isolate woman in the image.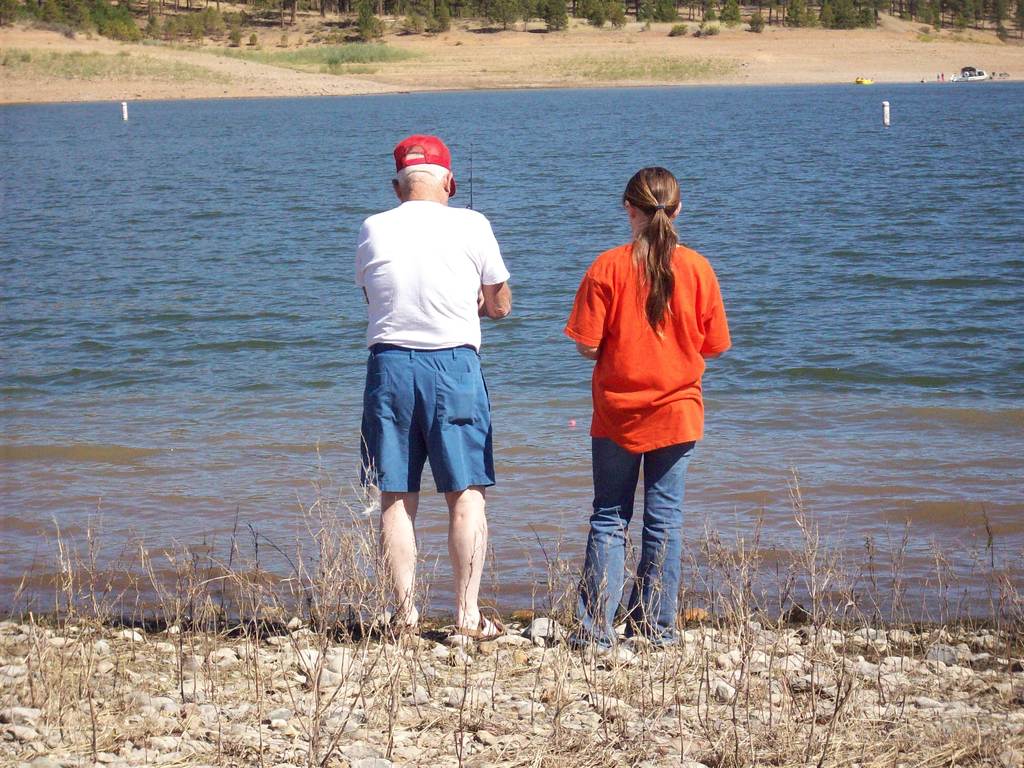
Isolated region: [left=558, top=188, right=733, bottom=627].
